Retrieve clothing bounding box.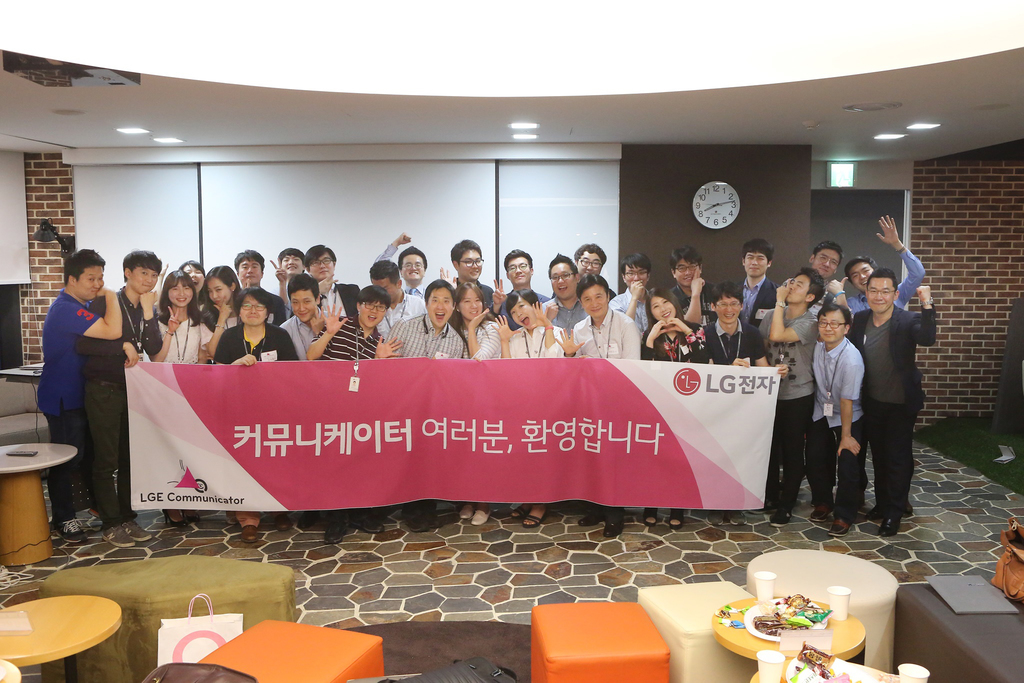
Bounding box: 574, 307, 644, 356.
